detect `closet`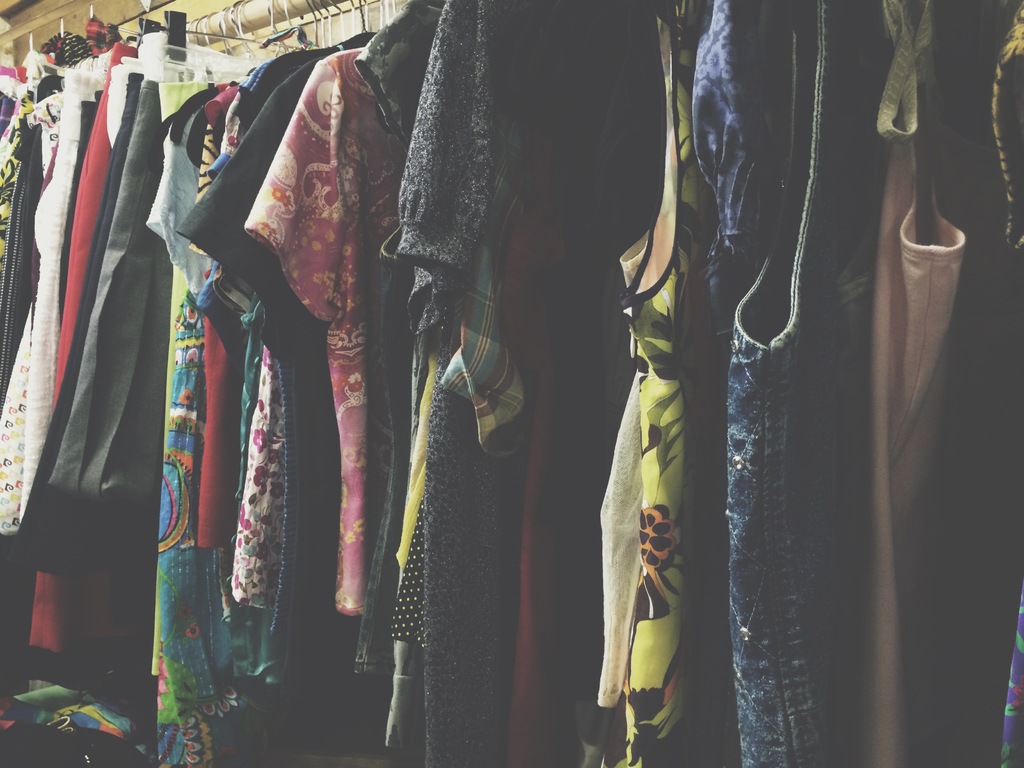
<bbox>539, 115, 742, 767</bbox>
